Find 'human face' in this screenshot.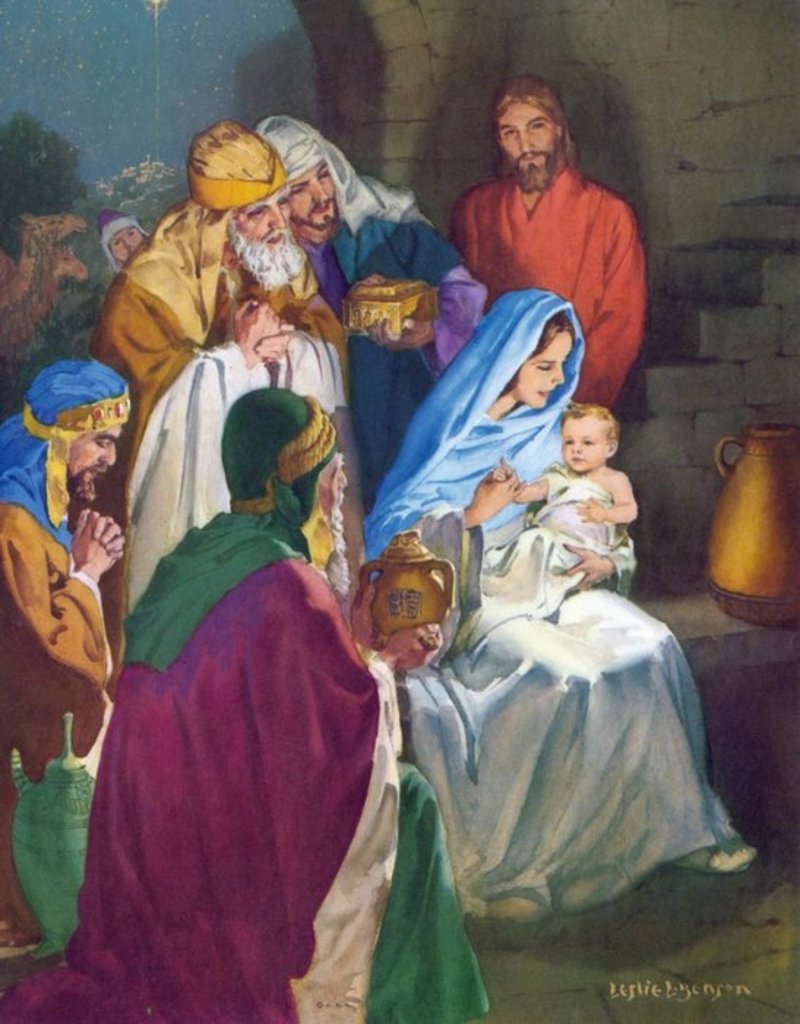
The bounding box for 'human face' is rect(560, 408, 608, 471).
